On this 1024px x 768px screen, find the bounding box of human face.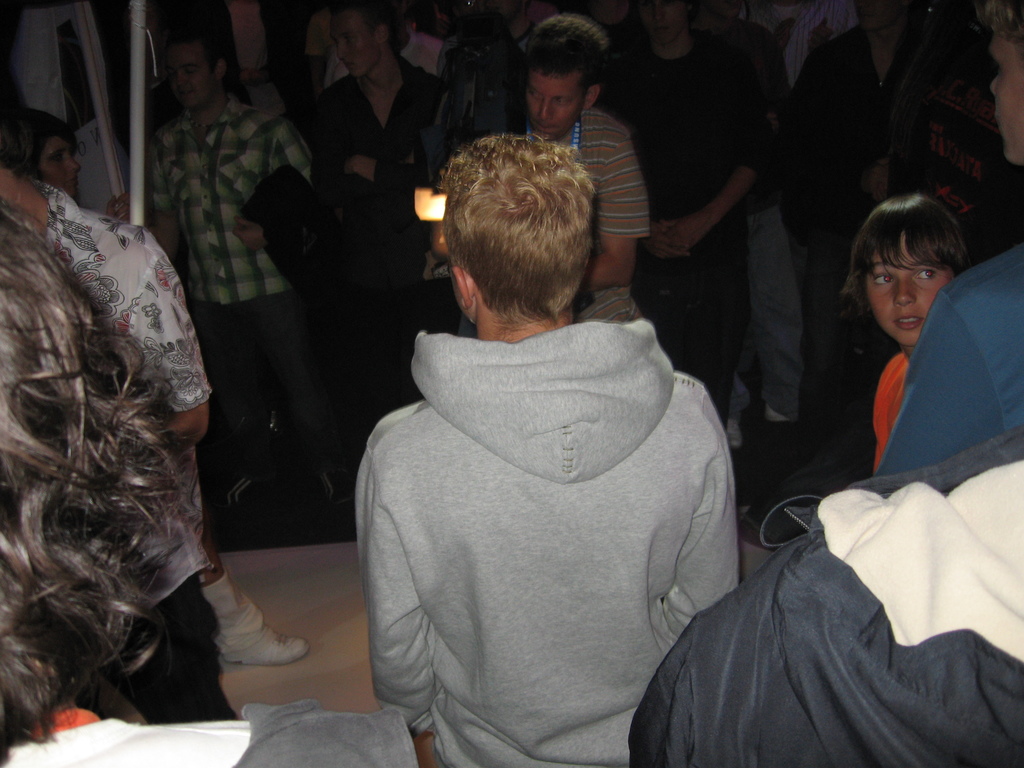
Bounding box: 866/237/941/343.
